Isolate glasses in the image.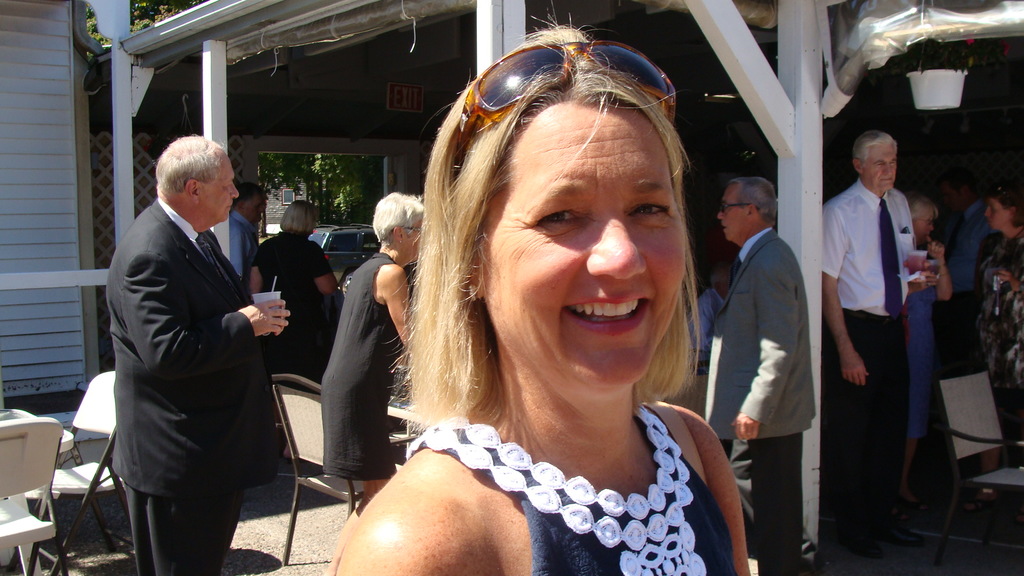
Isolated region: (911,218,934,230).
